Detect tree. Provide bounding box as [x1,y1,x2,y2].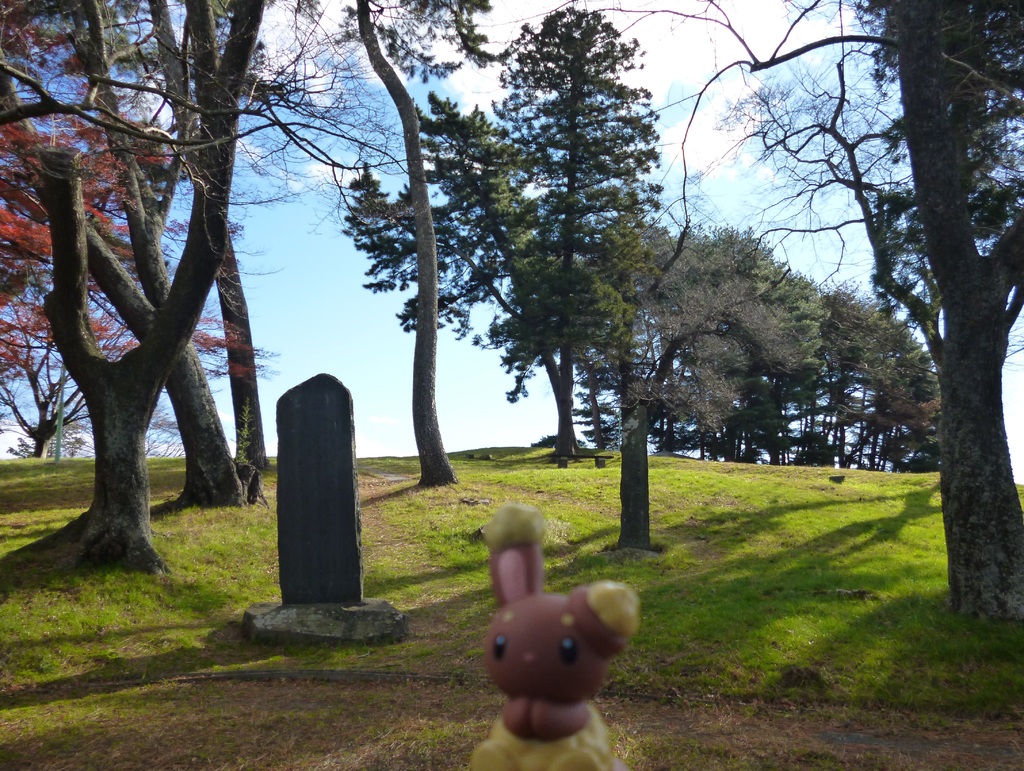
[478,6,672,459].
